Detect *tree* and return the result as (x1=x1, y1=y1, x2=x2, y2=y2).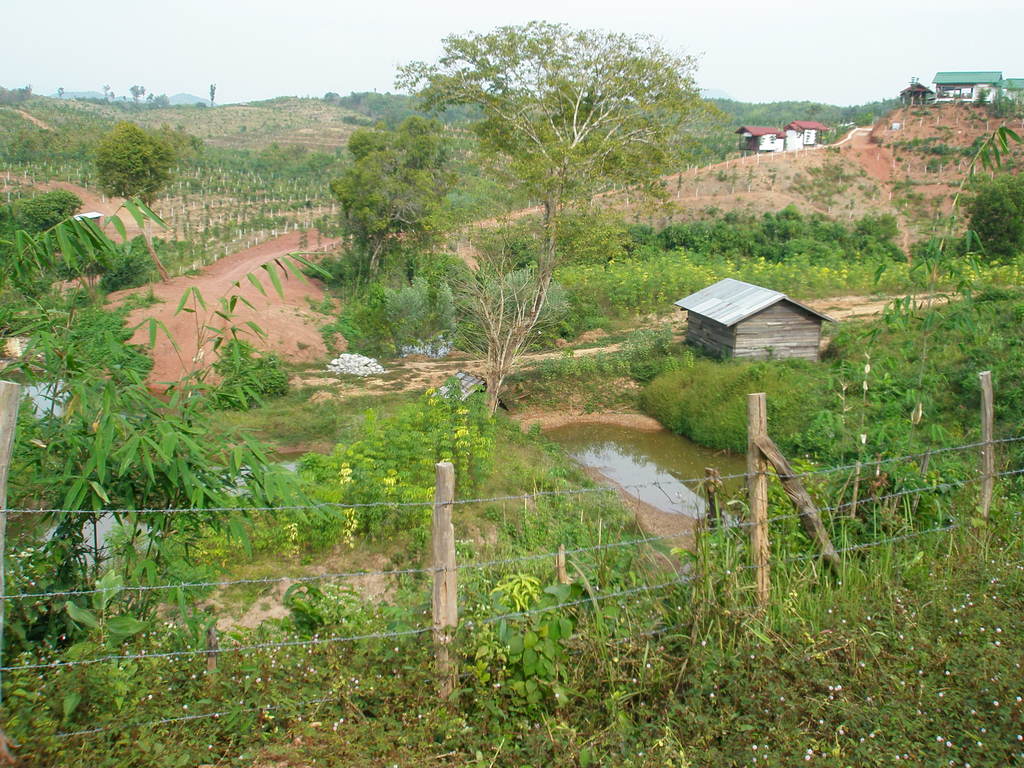
(x1=0, y1=184, x2=84, y2=271).
